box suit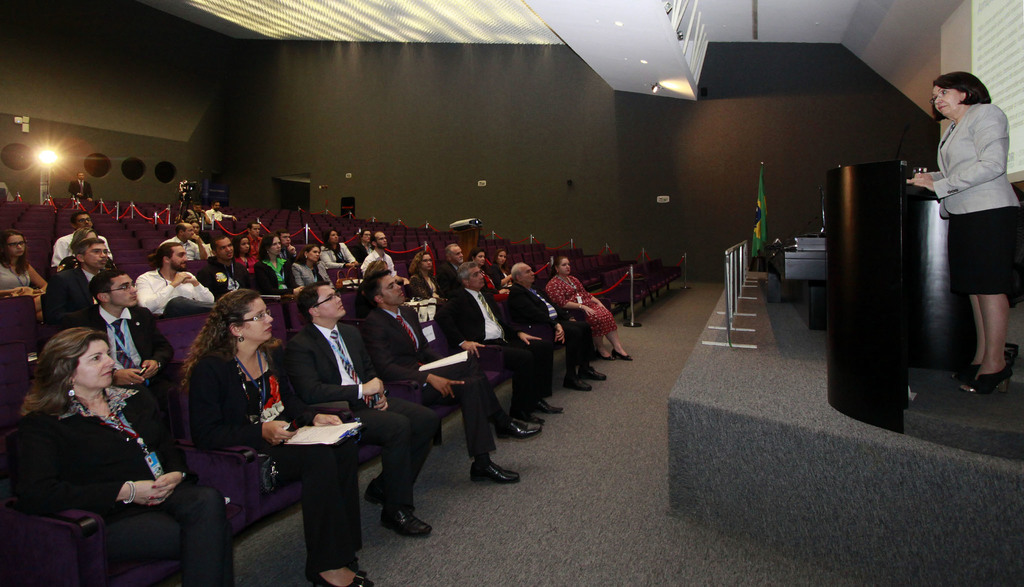
(447,280,541,409)
